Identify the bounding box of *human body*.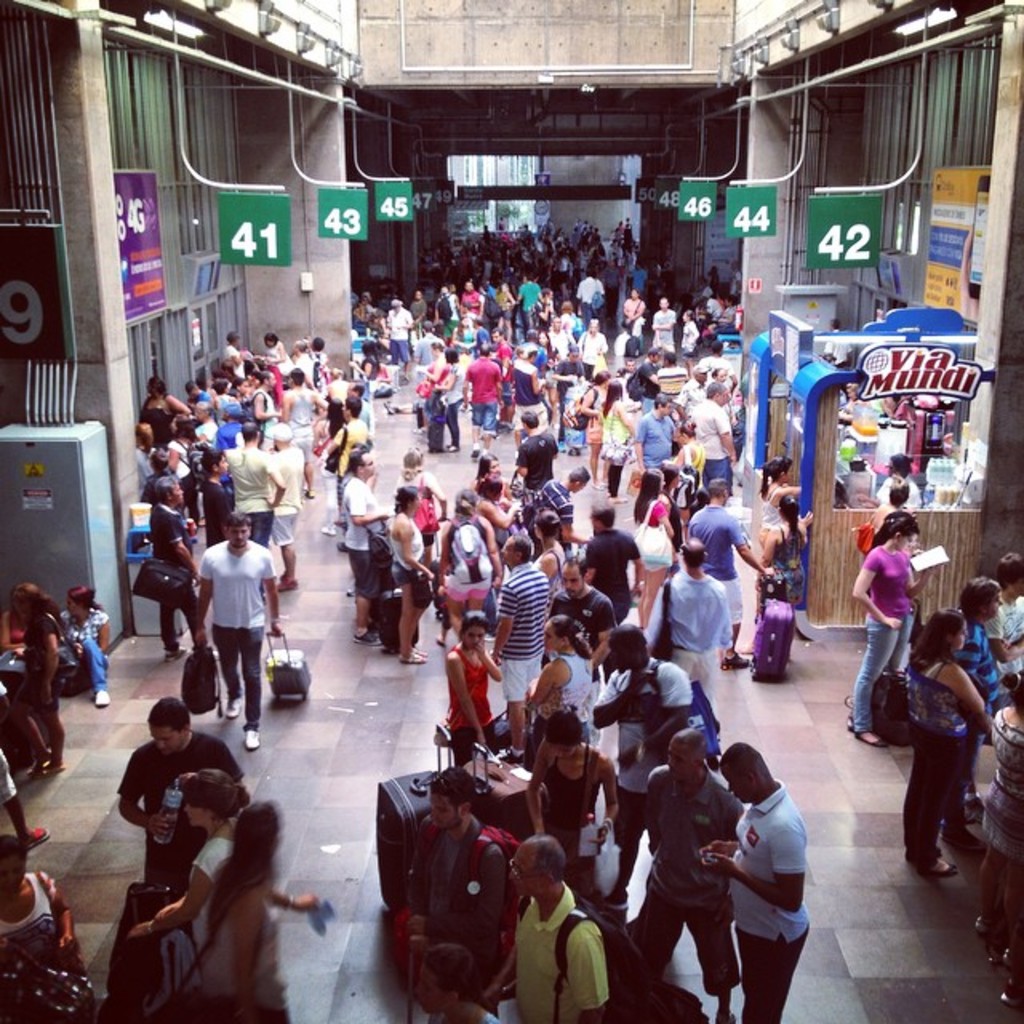
left=445, top=610, right=506, bottom=778.
